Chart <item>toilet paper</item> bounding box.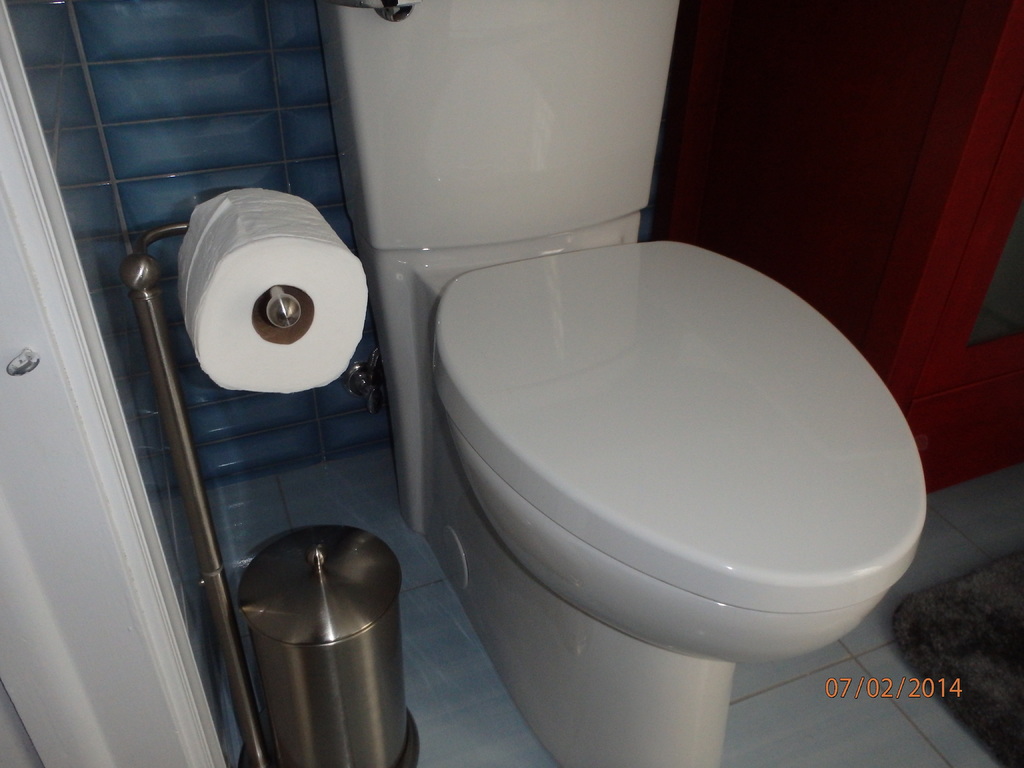
Charted: left=170, top=182, right=367, bottom=397.
